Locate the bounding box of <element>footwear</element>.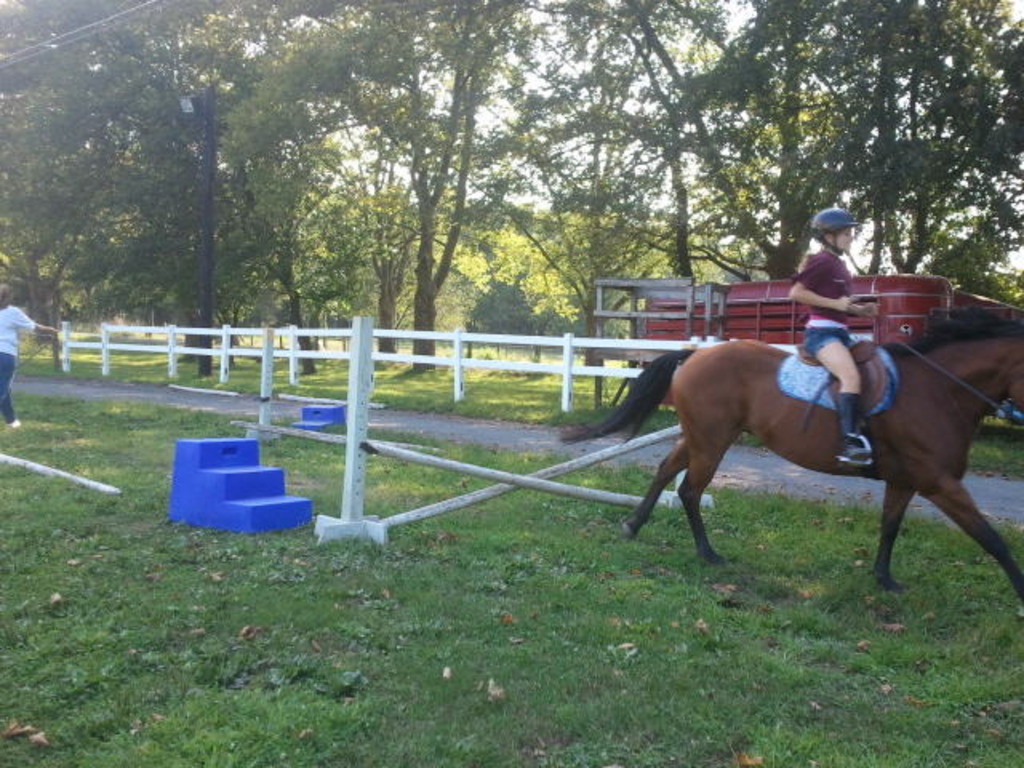
Bounding box: pyautogui.locateOnScreen(832, 387, 875, 462).
